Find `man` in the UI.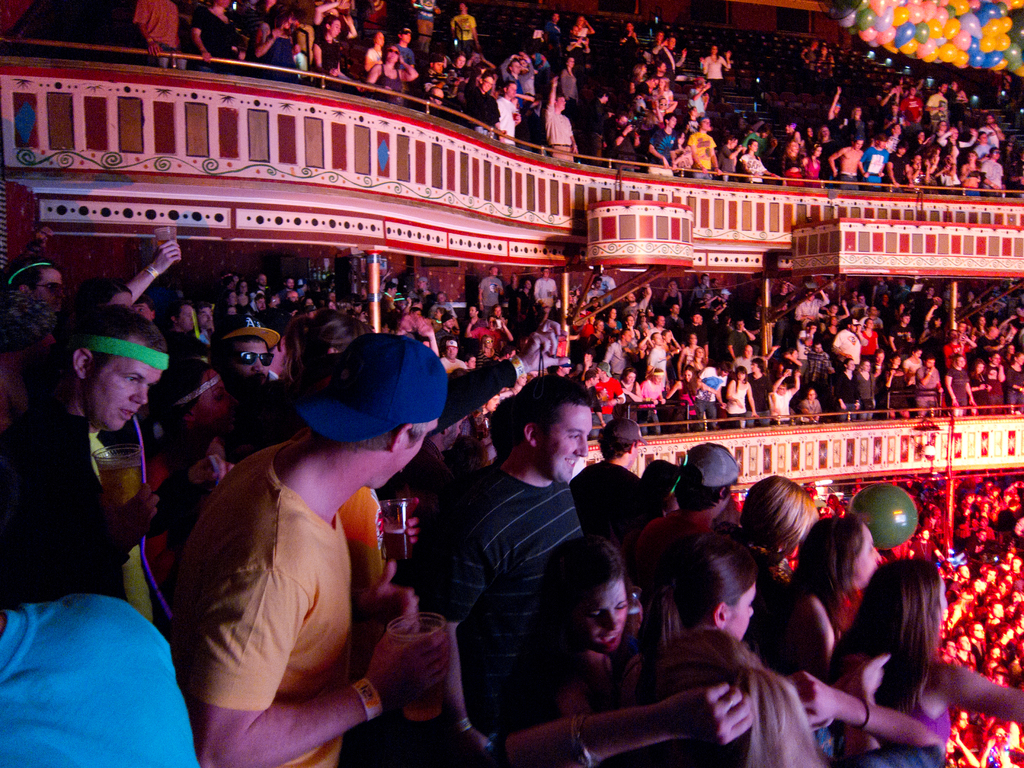
UI element at bbox=[646, 111, 681, 172].
